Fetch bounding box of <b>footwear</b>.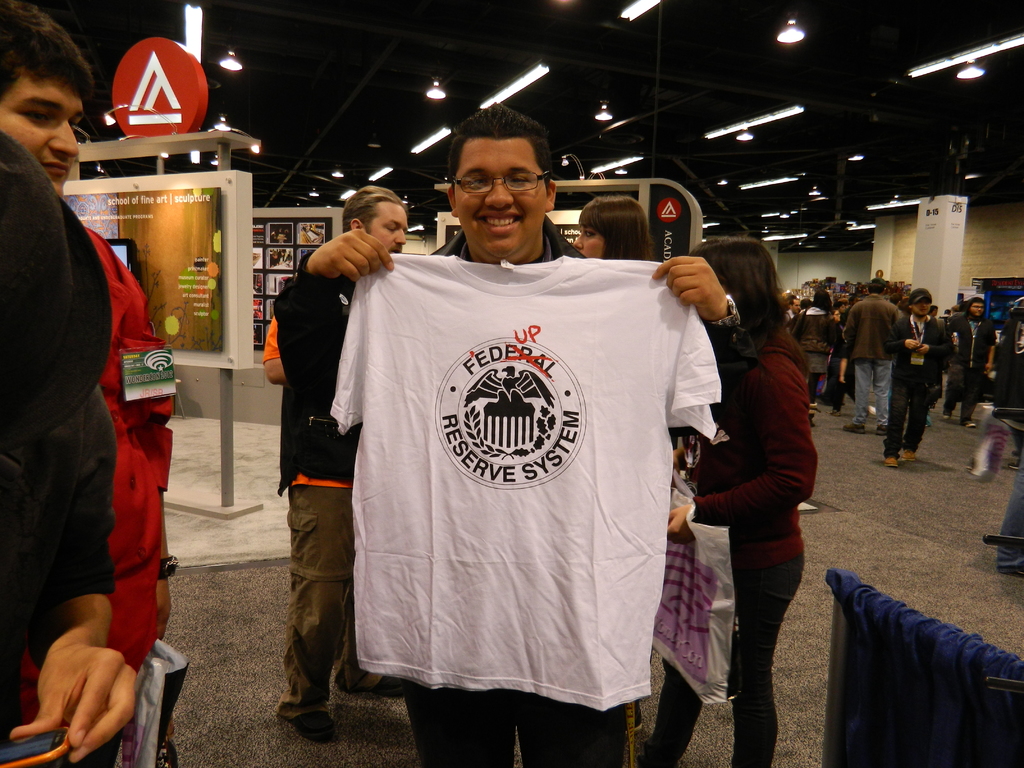
Bbox: (899,451,913,461).
